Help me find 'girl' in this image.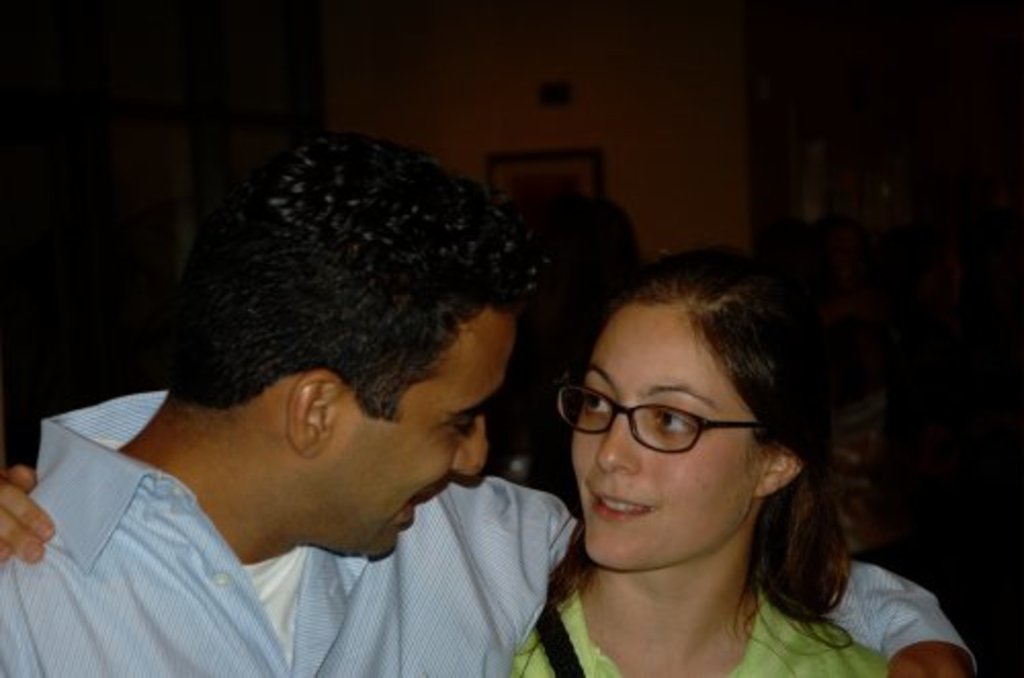
Found it: select_region(0, 246, 895, 676).
